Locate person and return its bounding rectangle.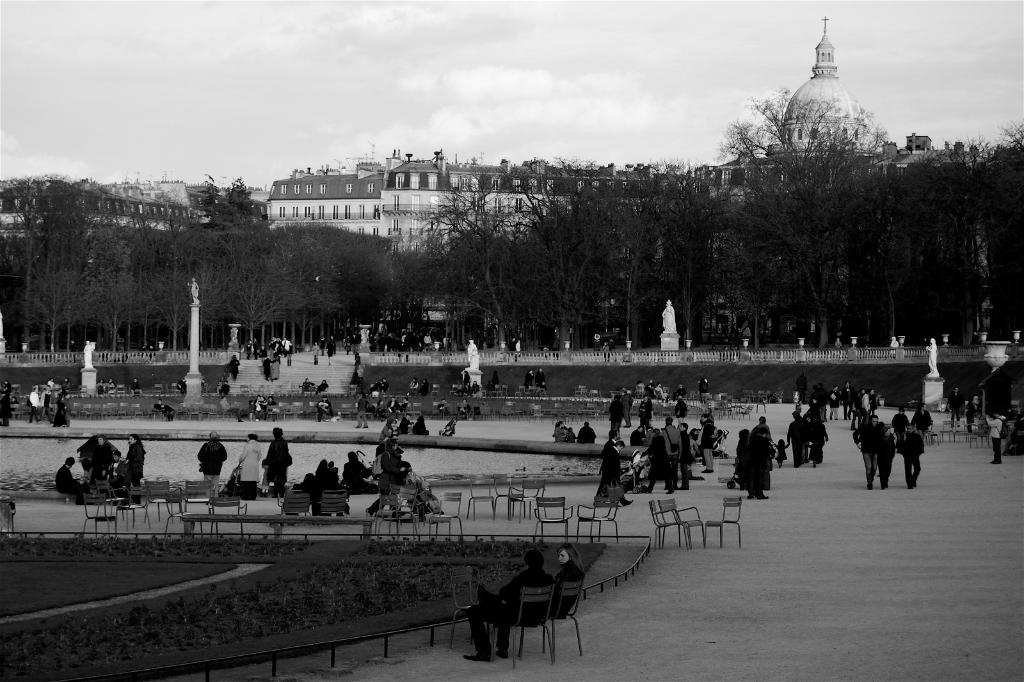
[left=218, top=381, right=230, bottom=399].
